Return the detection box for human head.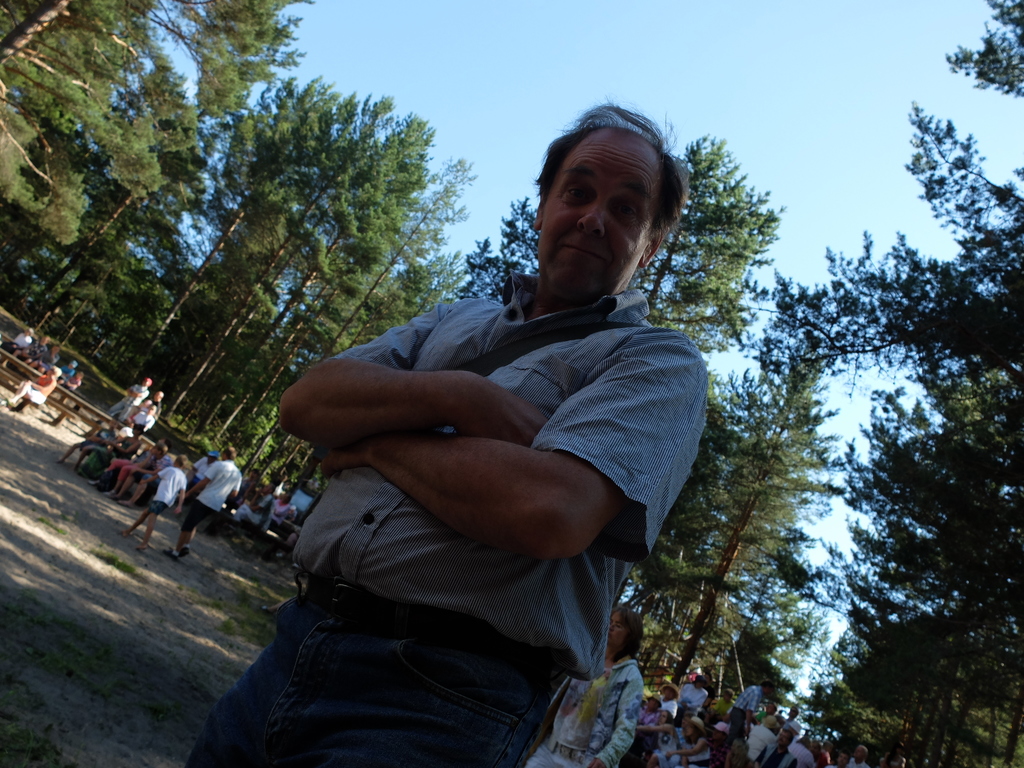
bbox=[220, 442, 237, 461].
